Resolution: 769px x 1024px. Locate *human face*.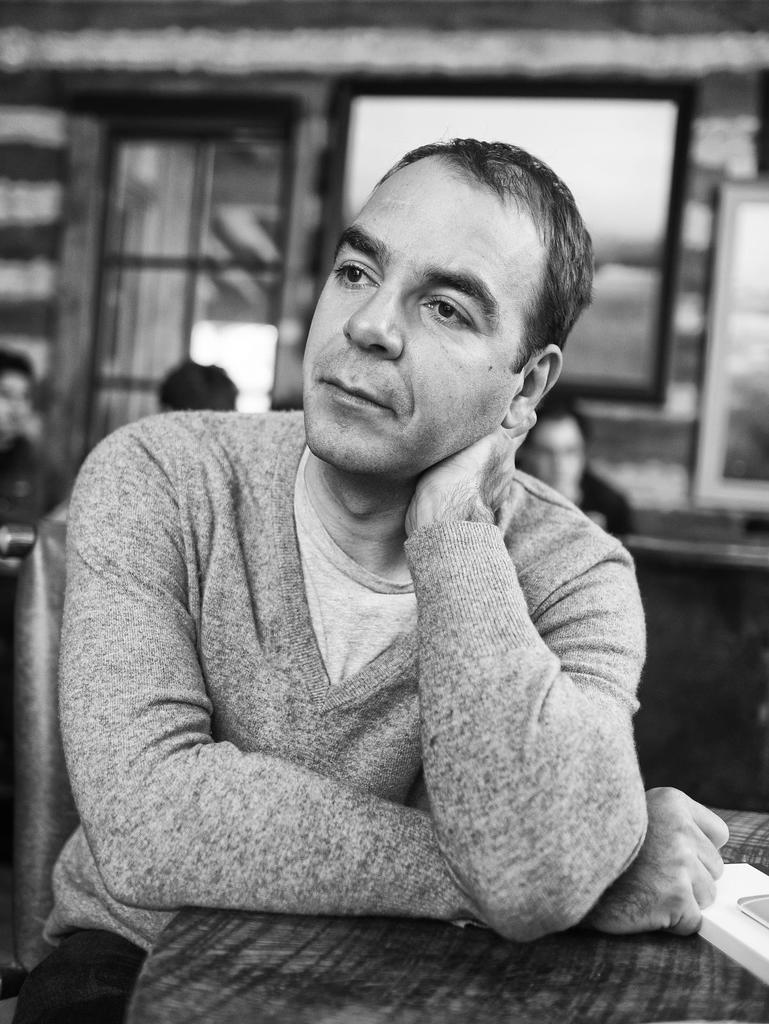
{"x1": 525, "y1": 417, "x2": 581, "y2": 498}.
